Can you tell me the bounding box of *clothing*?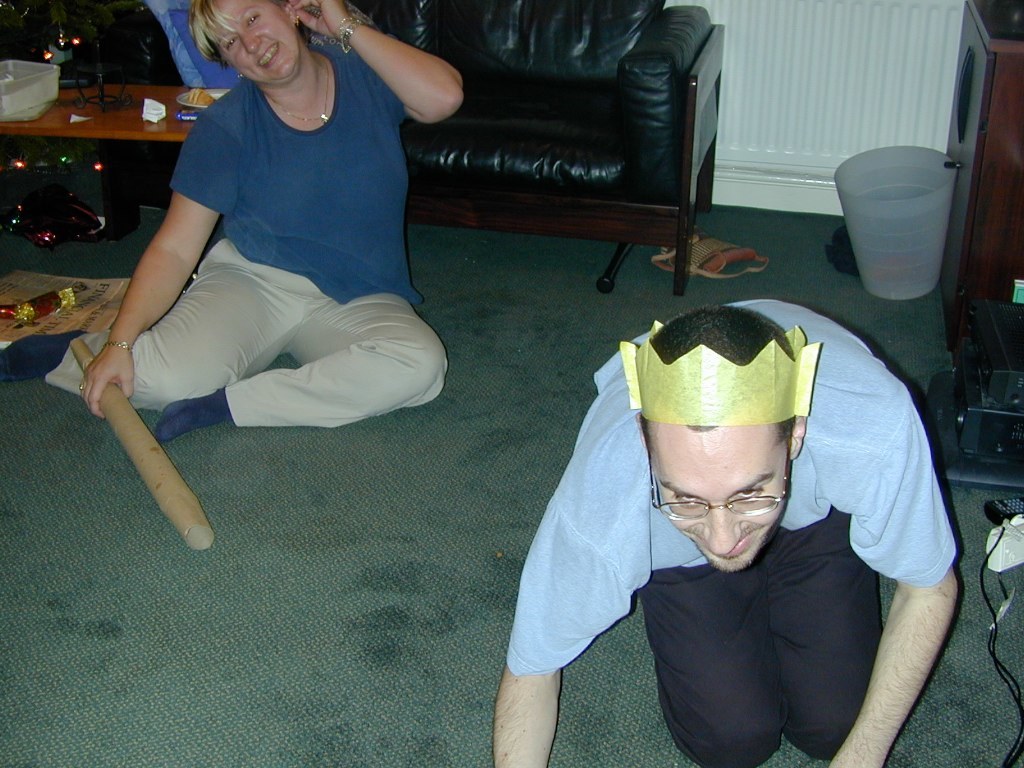
42, 26, 436, 435.
